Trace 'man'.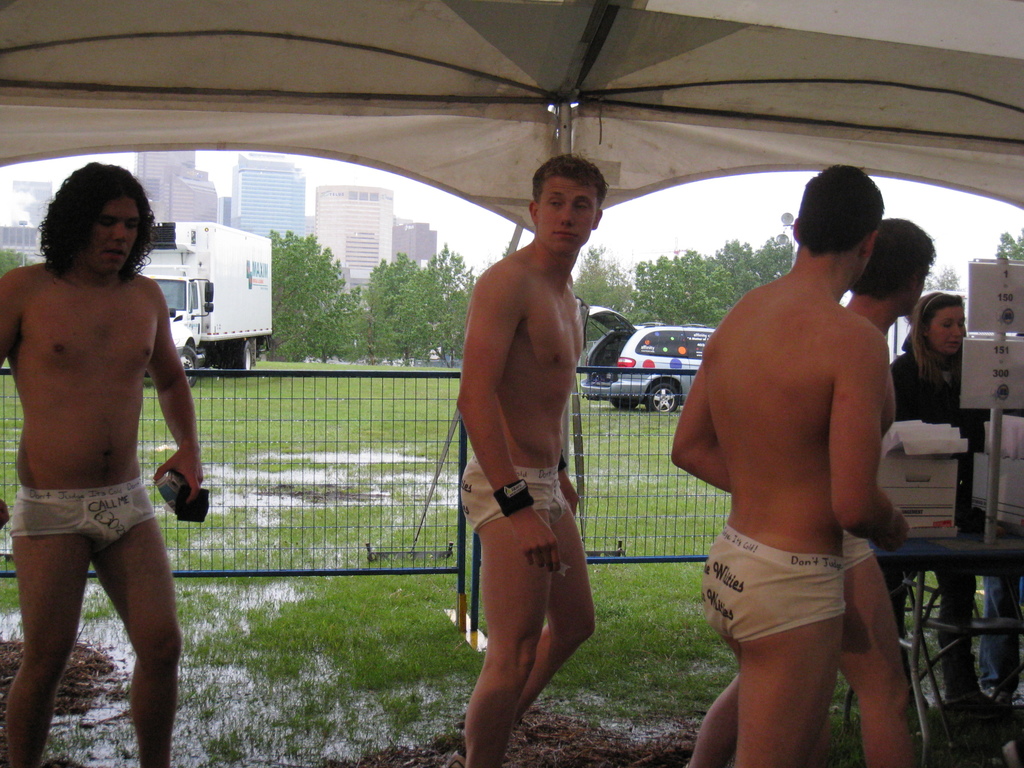
Traced to box=[845, 219, 935, 762].
